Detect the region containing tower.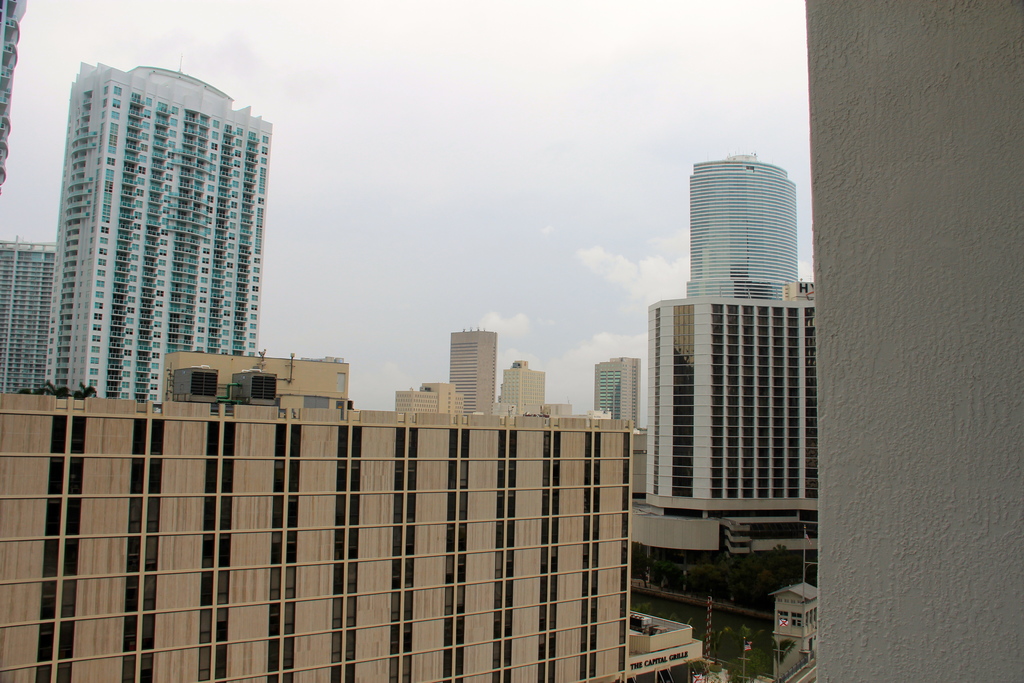
bbox=(48, 58, 273, 399).
